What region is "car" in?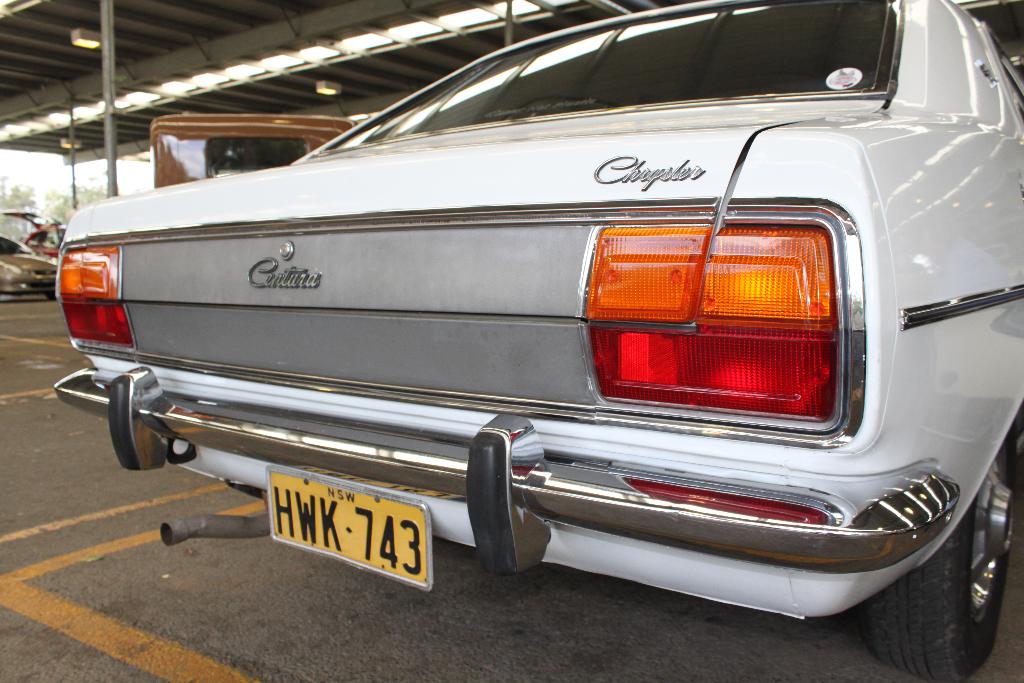
0,236,56,301.
